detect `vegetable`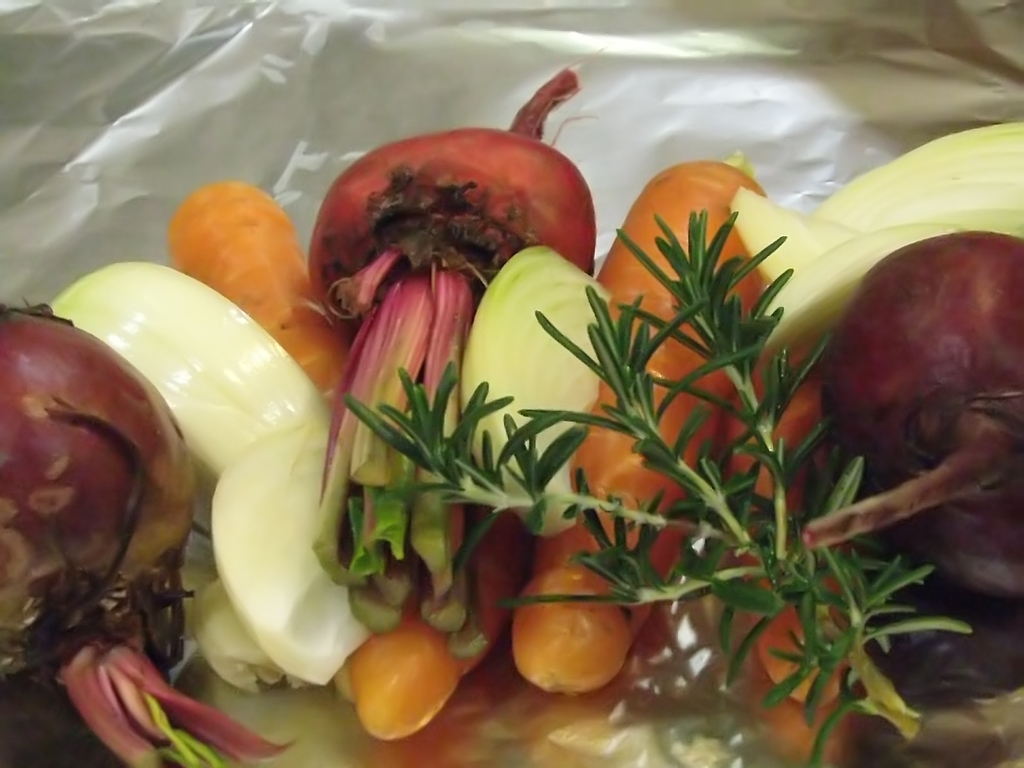
(left=511, top=148, right=766, bottom=694)
